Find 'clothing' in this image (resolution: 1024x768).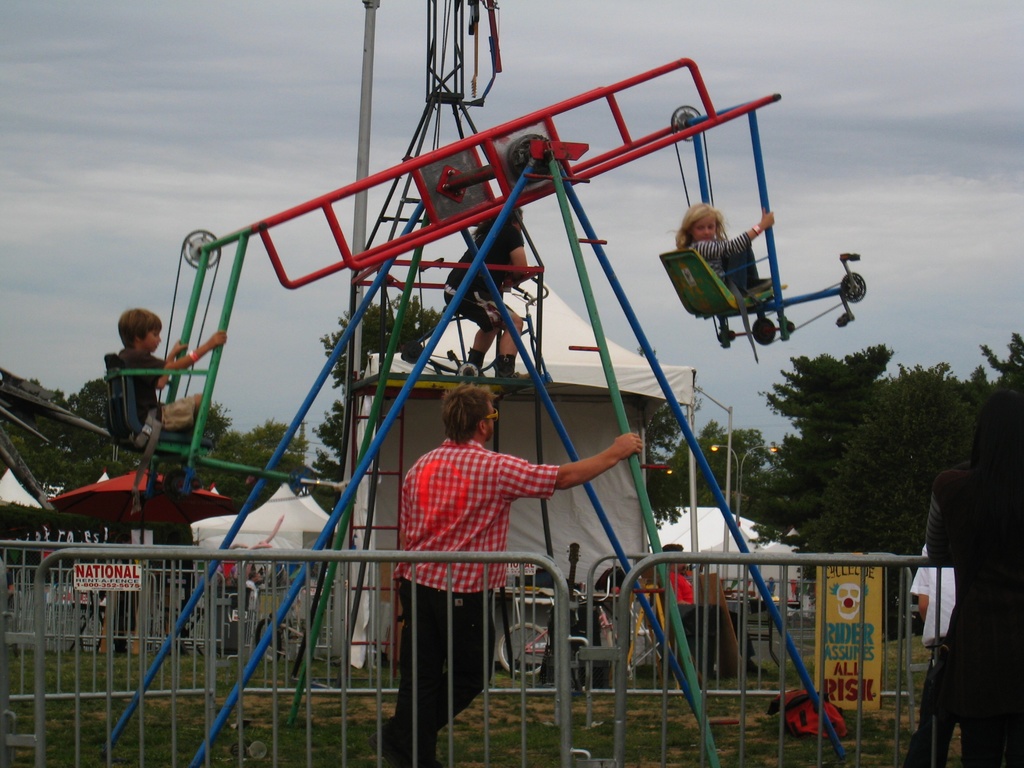
[x1=906, y1=547, x2=952, y2=767].
